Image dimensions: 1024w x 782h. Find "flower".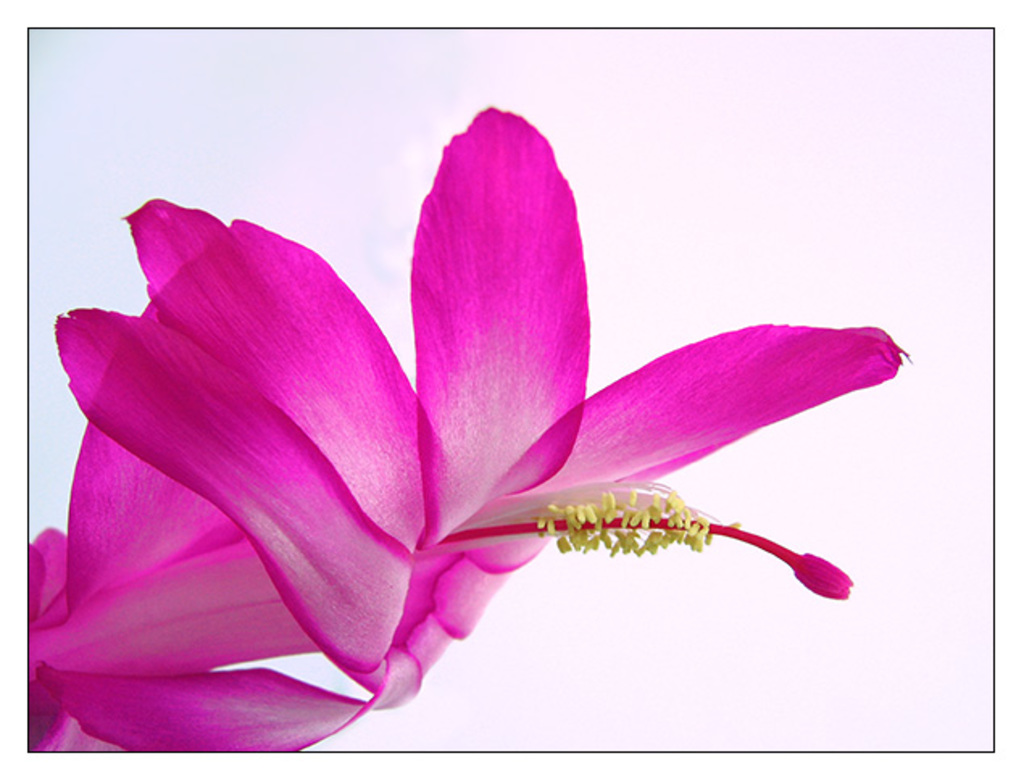
x1=18, y1=103, x2=880, y2=735.
